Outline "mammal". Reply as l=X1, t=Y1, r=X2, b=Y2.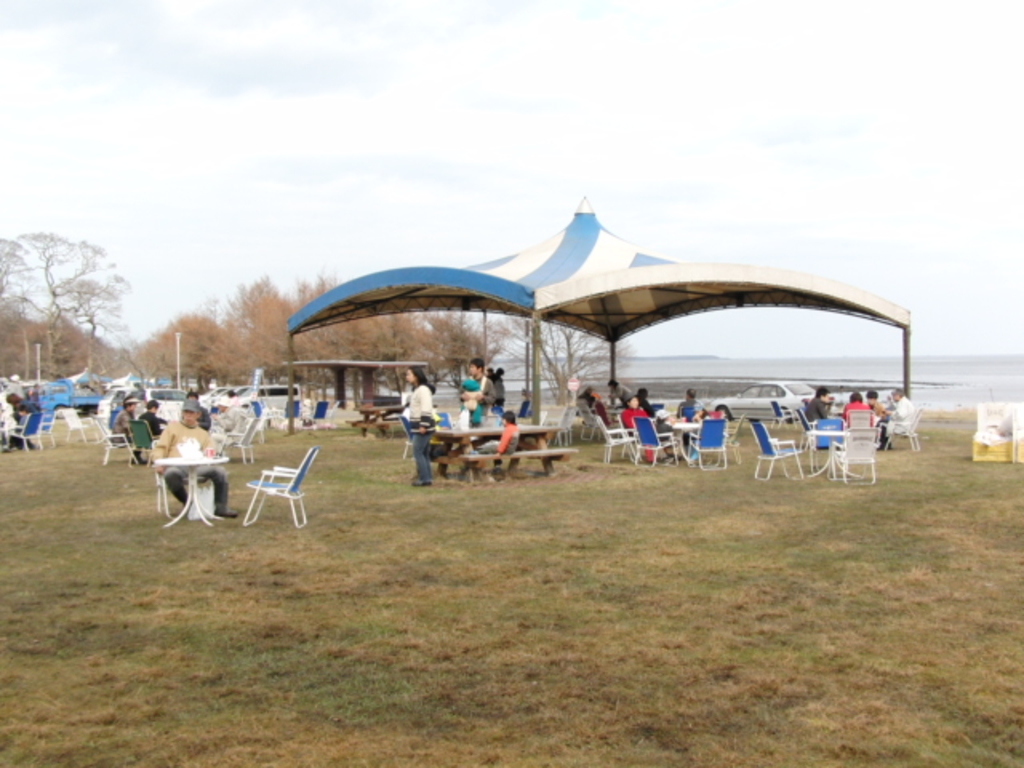
l=6, t=405, r=22, b=453.
